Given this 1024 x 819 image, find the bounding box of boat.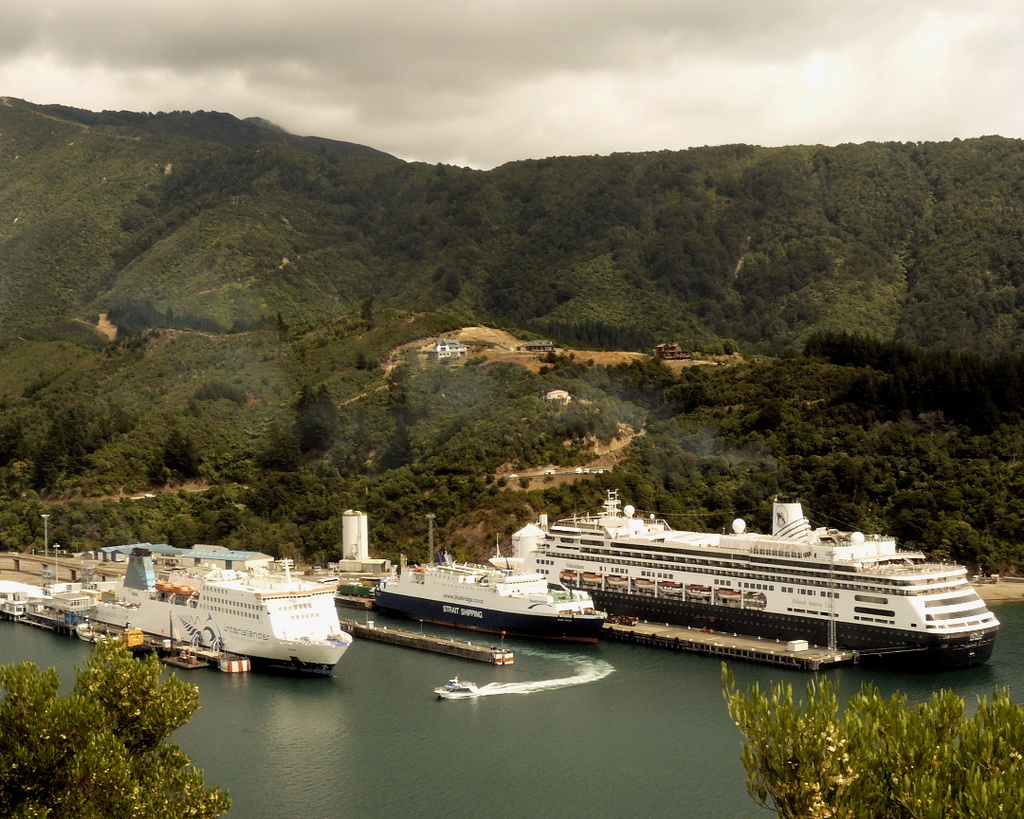
(85, 560, 391, 672).
